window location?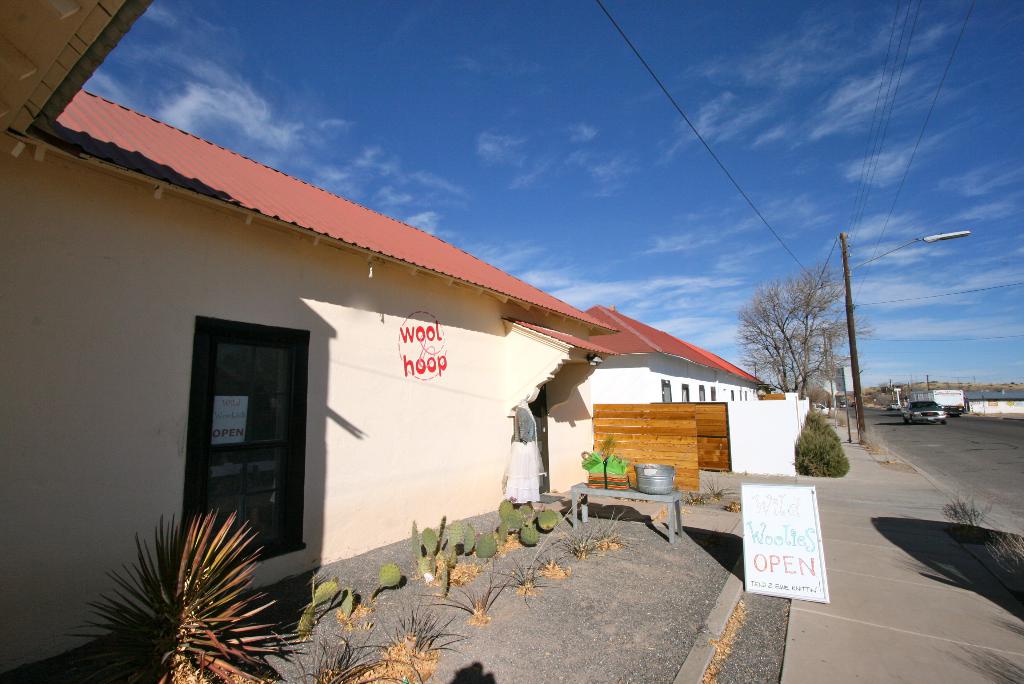
bbox=[535, 388, 553, 498]
